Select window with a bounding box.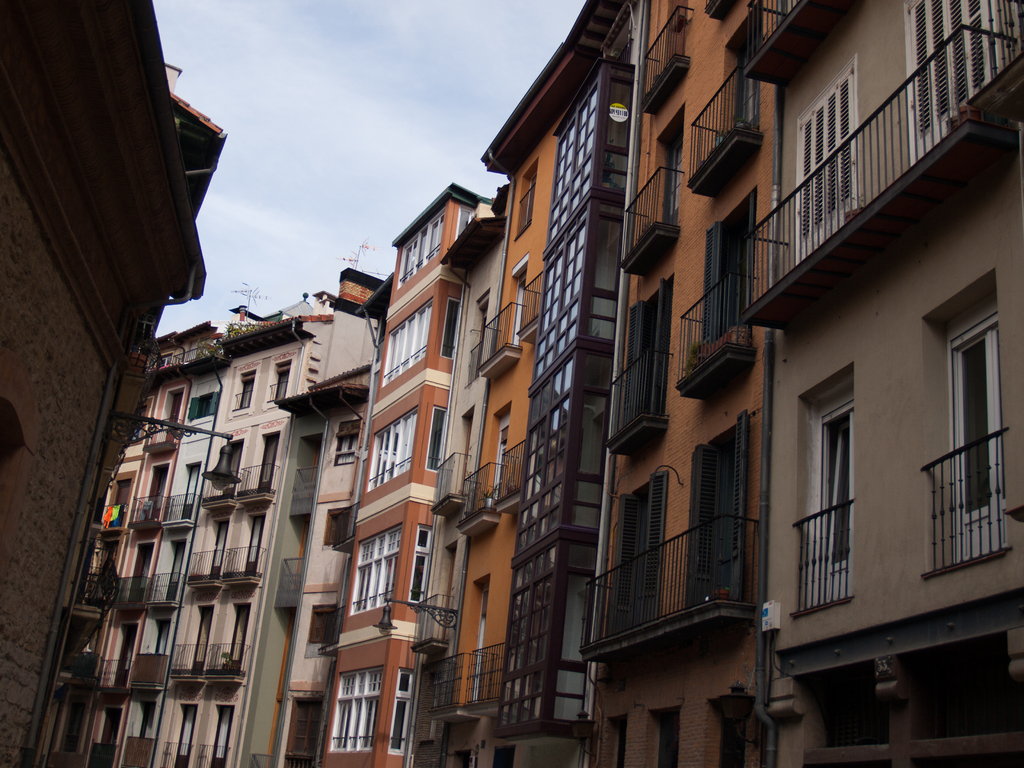
282 699 324 762.
